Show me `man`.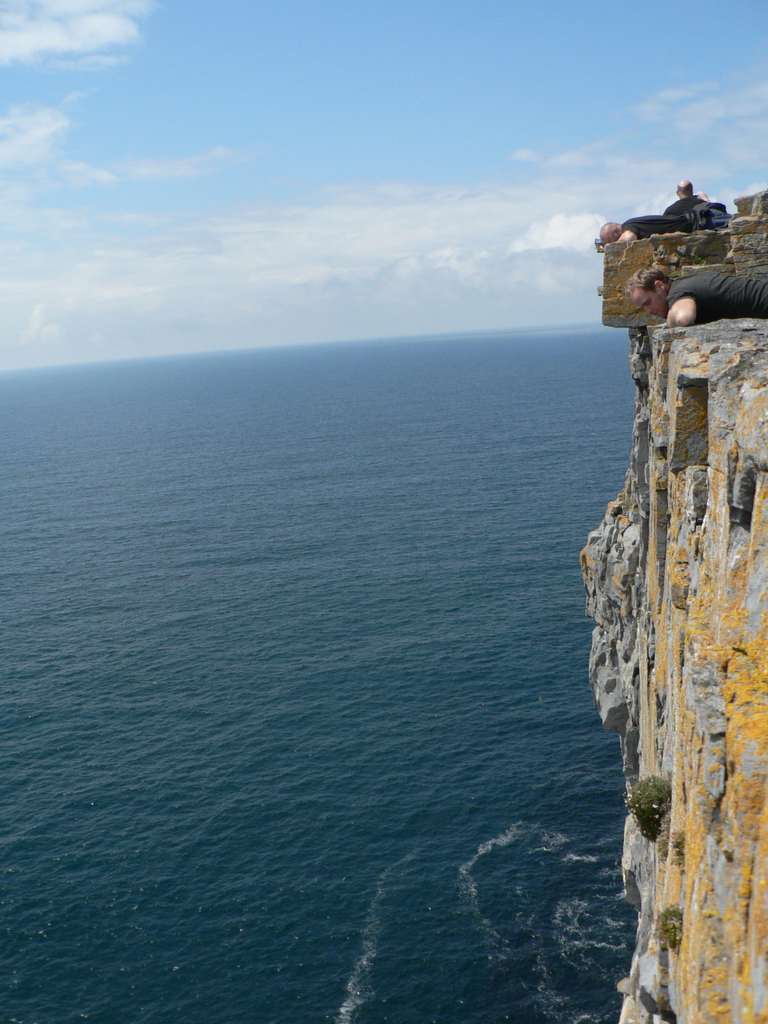
`man` is here: 667,177,712,225.
